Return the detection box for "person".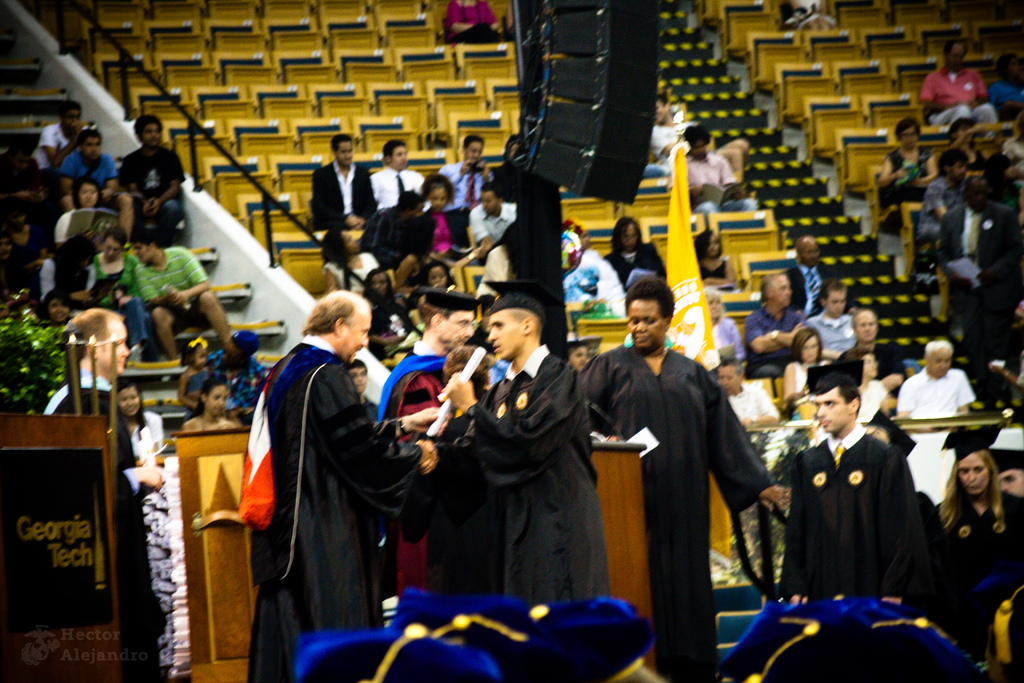
(left=437, top=289, right=609, bottom=624).
